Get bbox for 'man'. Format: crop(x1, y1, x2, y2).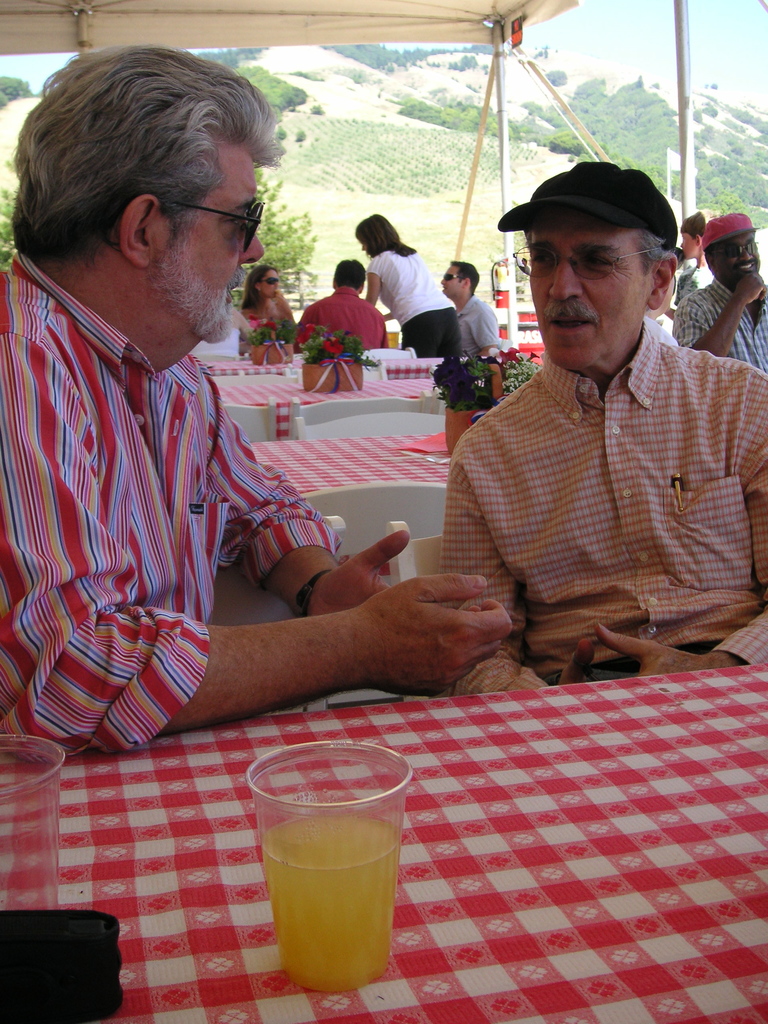
crop(0, 45, 512, 760).
